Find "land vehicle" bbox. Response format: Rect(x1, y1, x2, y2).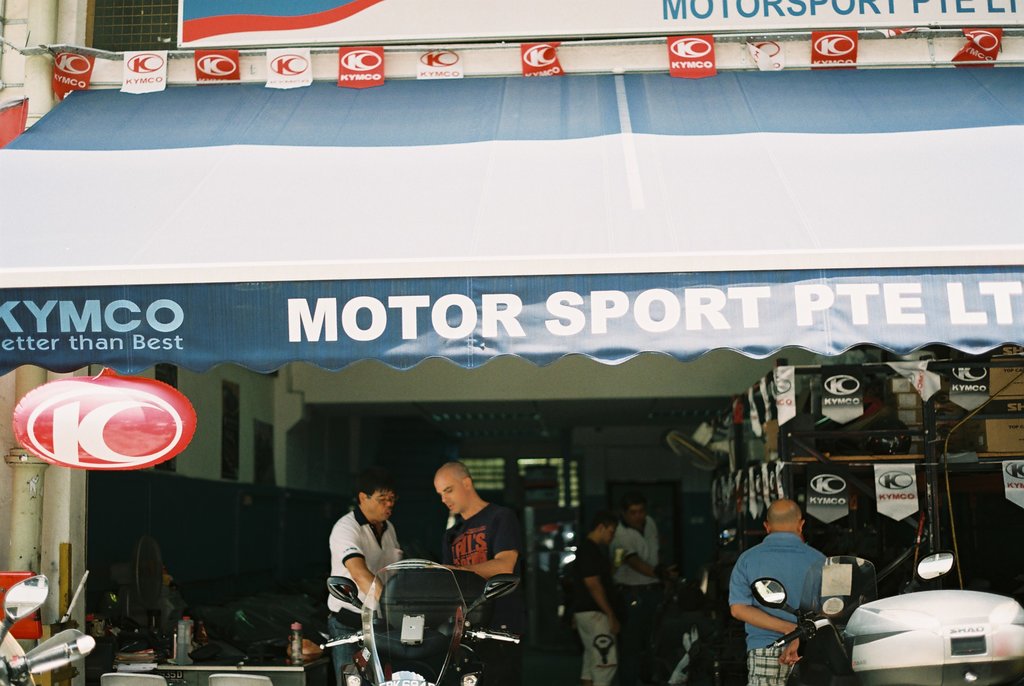
Rect(0, 571, 95, 685).
